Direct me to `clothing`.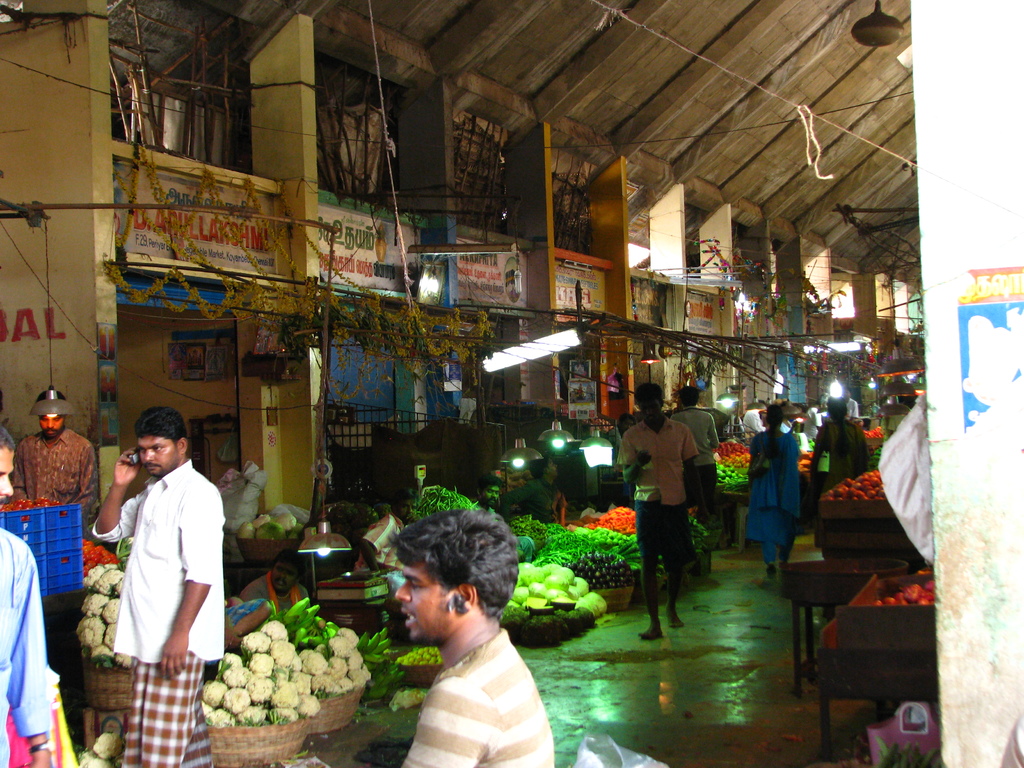
Direction: pyautogui.locateOnScreen(92, 461, 224, 767).
